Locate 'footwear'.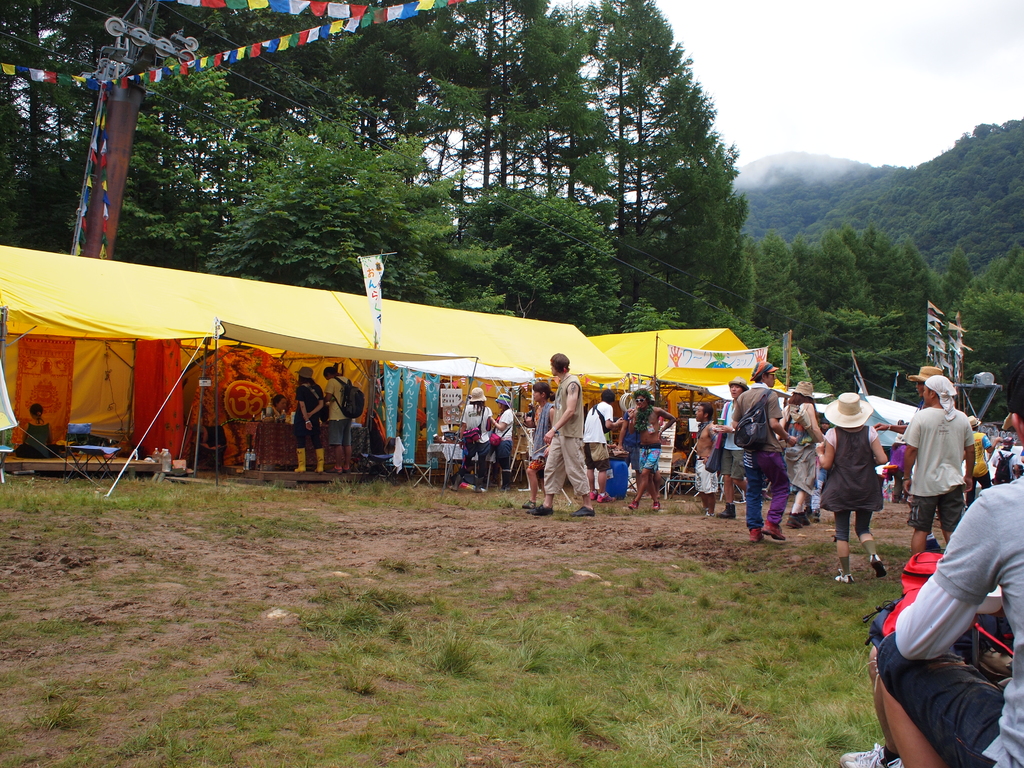
Bounding box: bbox=(572, 504, 598, 516).
